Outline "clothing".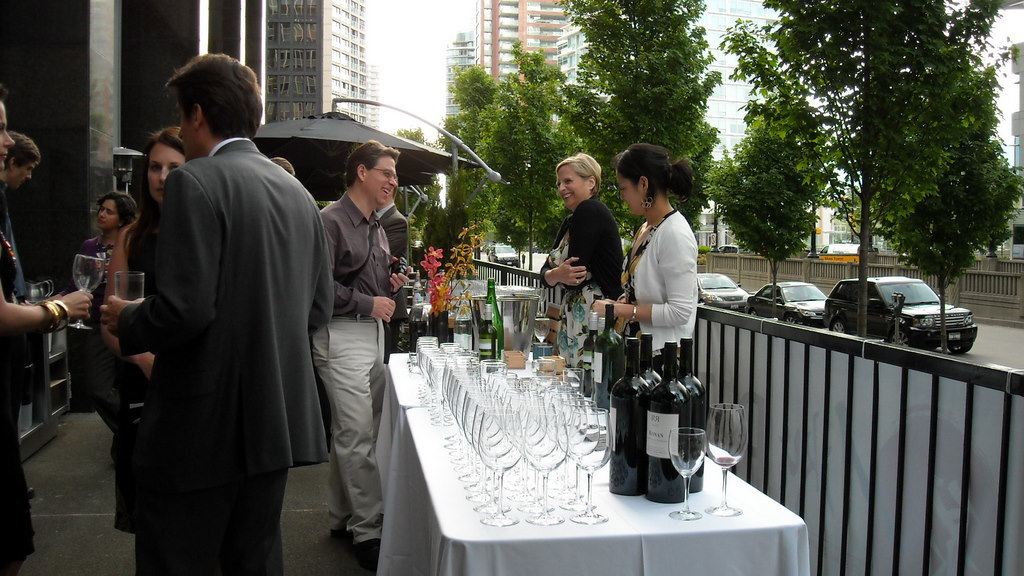
Outline: crop(77, 228, 120, 445).
